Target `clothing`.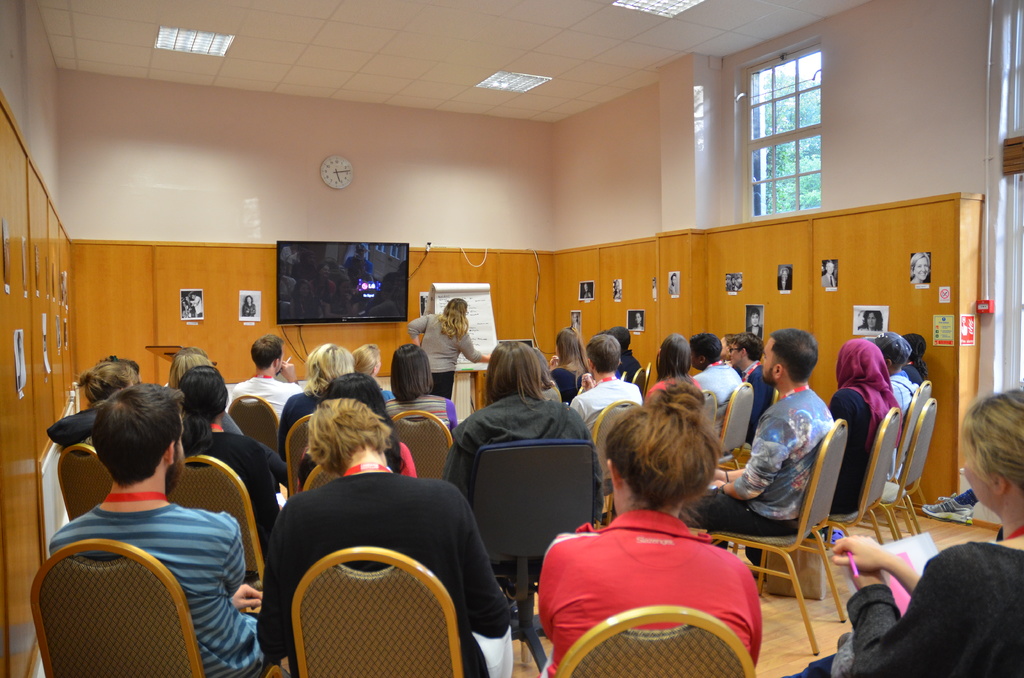
Target region: box(886, 367, 909, 424).
